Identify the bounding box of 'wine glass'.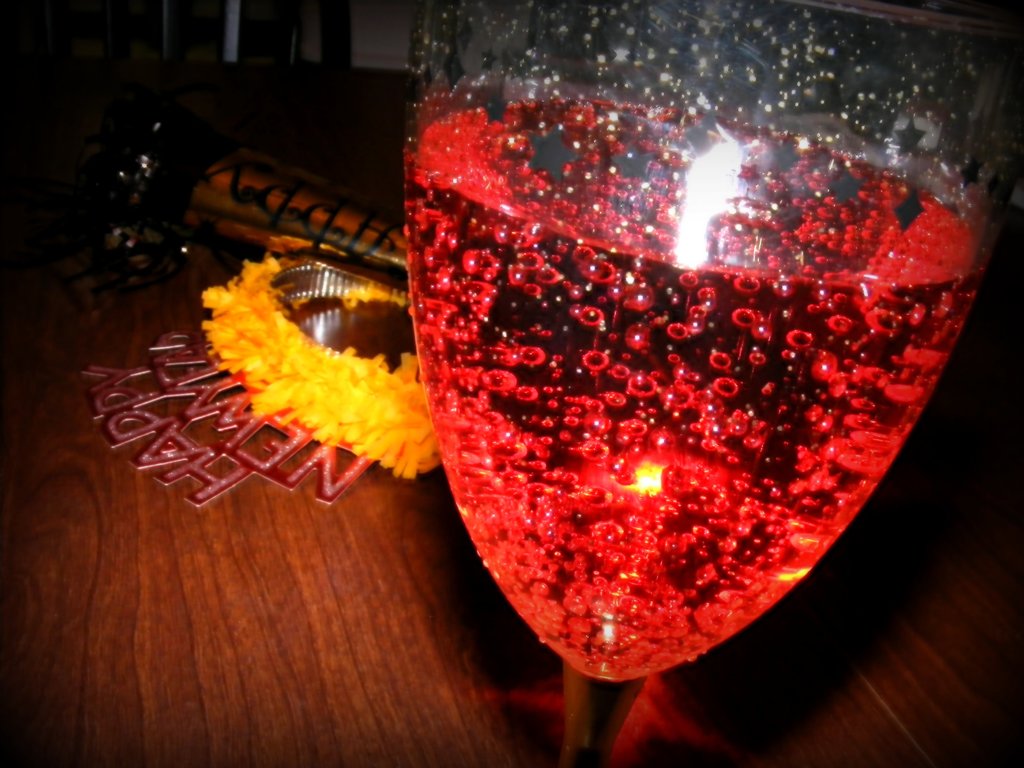
left=403, top=0, right=1023, bottom=764.
